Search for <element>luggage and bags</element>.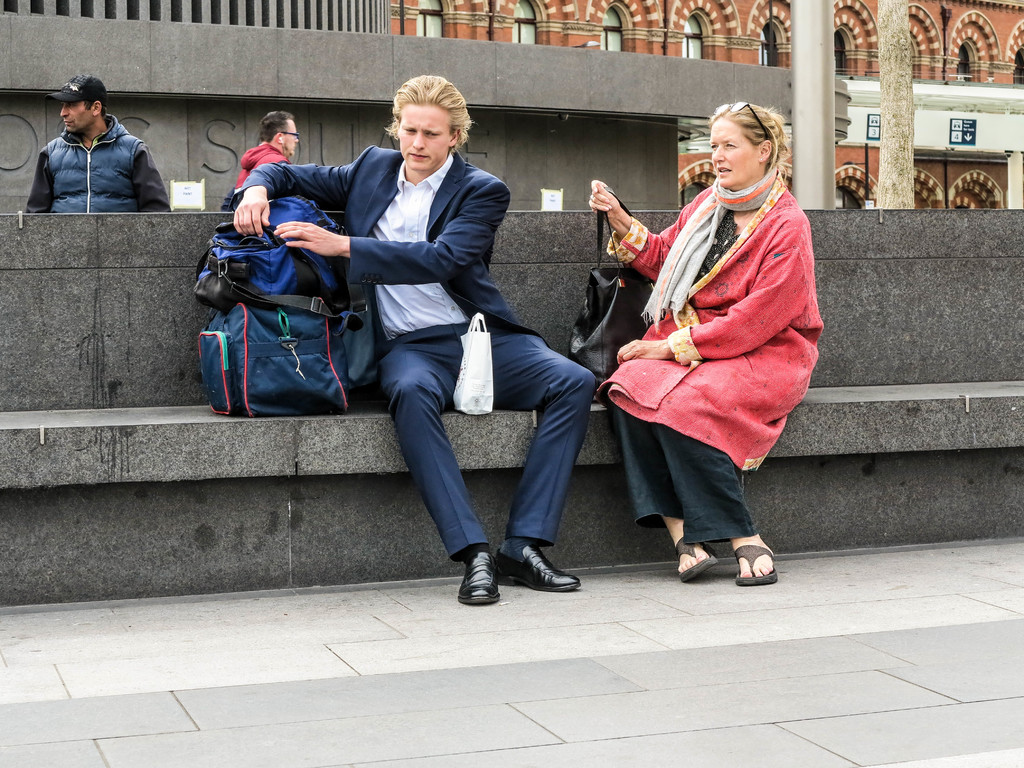
Found at <box>563,188,662,392</box>.
